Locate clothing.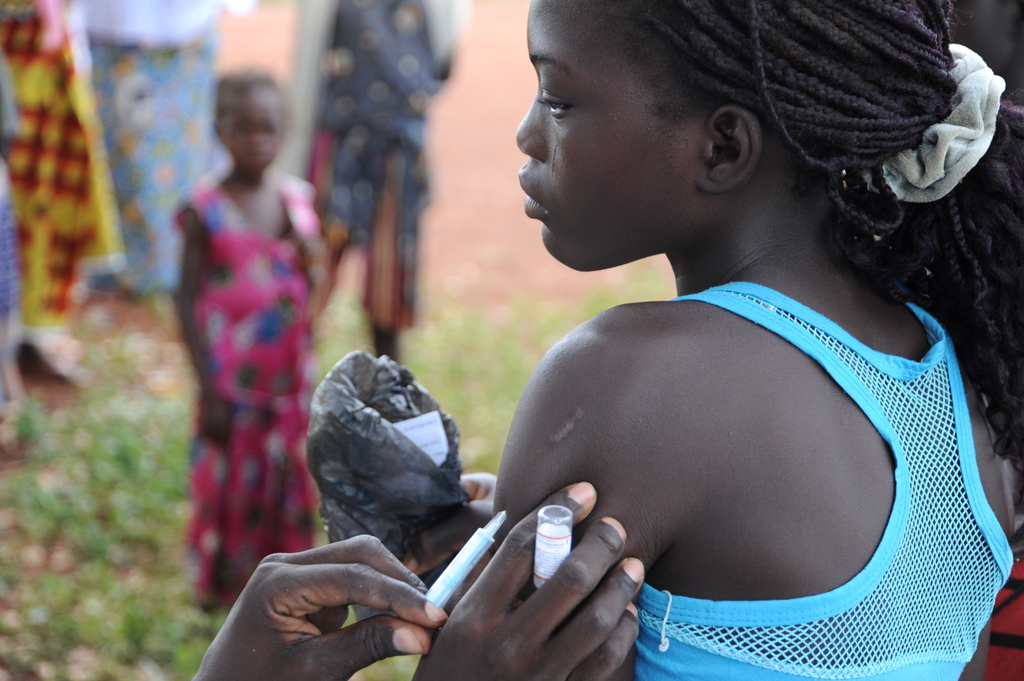
Bounding box: l=636, t=276, r=1016, b=680.
